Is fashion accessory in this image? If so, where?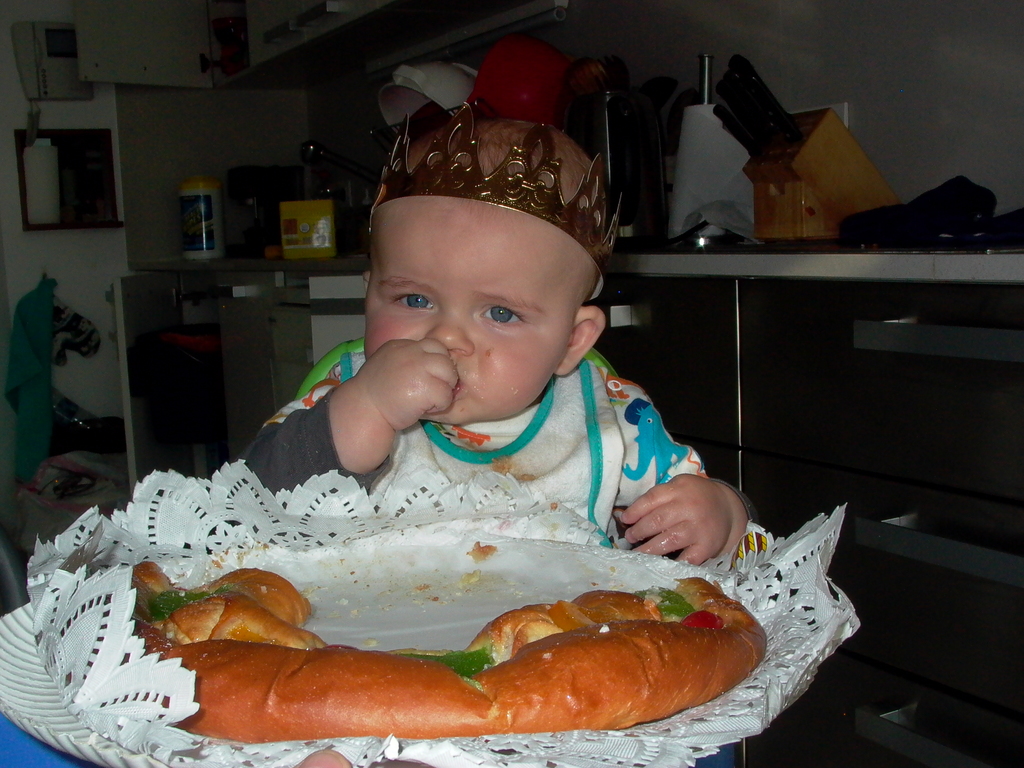
Yes, at x1=364, y1=97, x2=622, y2=304.
